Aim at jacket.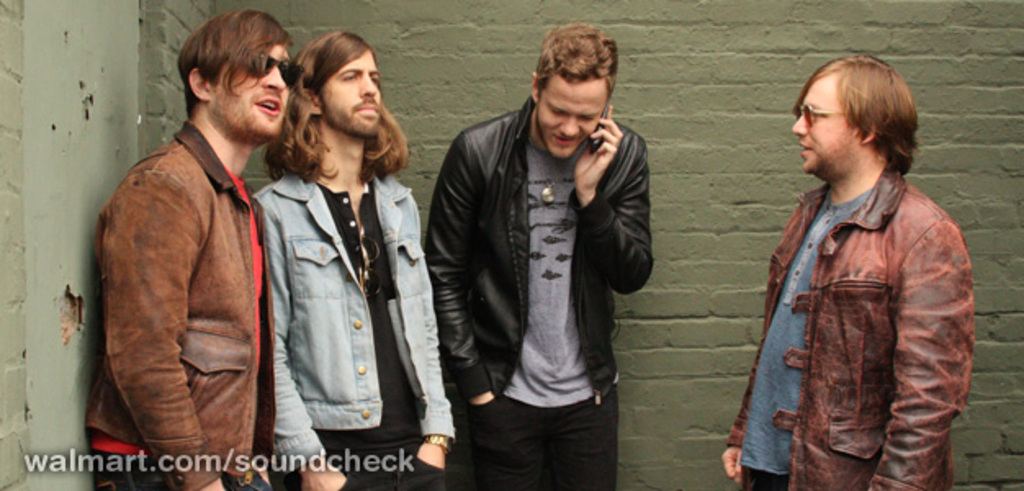
Aimed at detection(723, 162, 978, 489).
